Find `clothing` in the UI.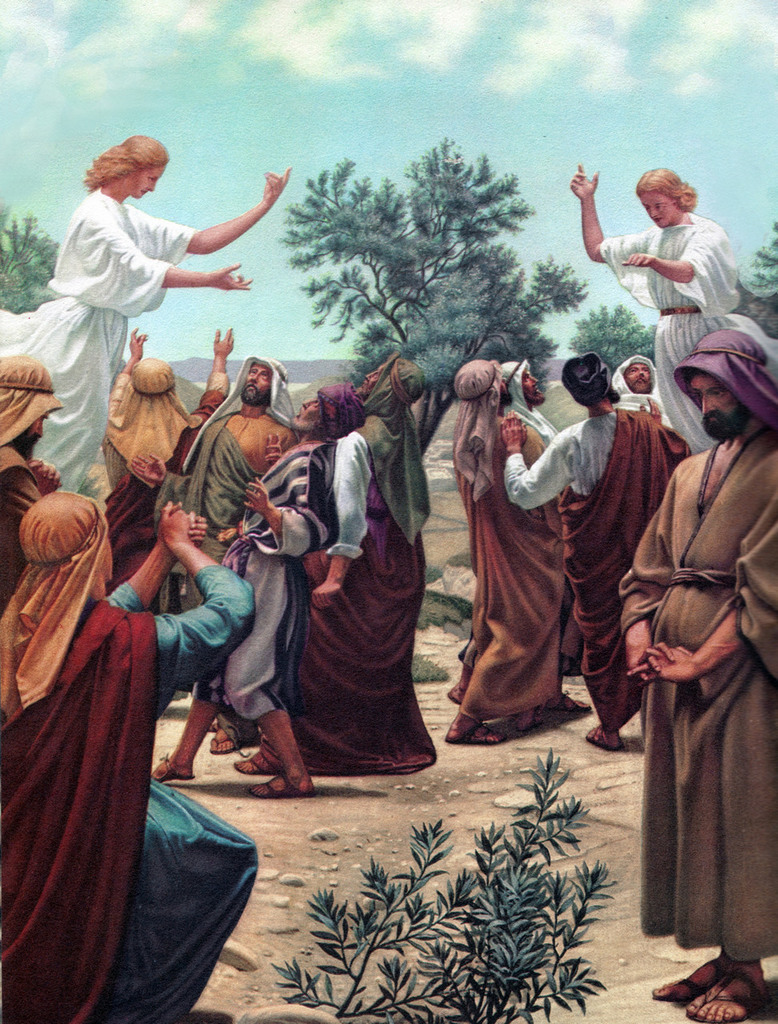
UI element at bbox=[504, 417, 695, 730].
